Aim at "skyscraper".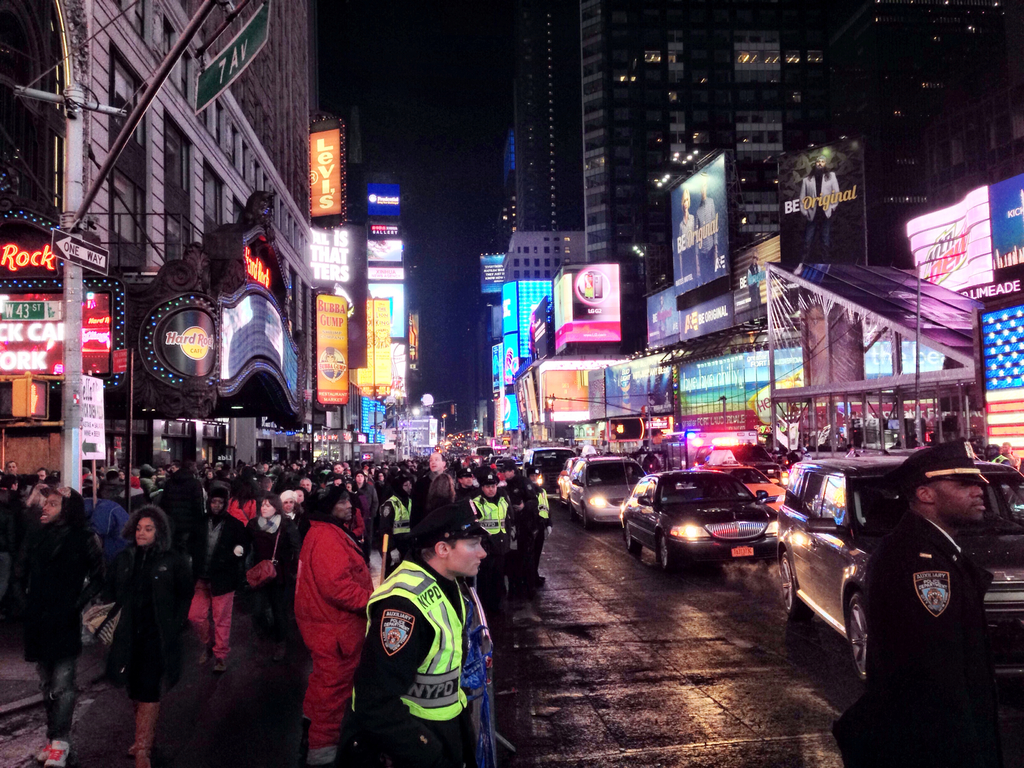
Aimed at detection(52, 0, 312, 452).
